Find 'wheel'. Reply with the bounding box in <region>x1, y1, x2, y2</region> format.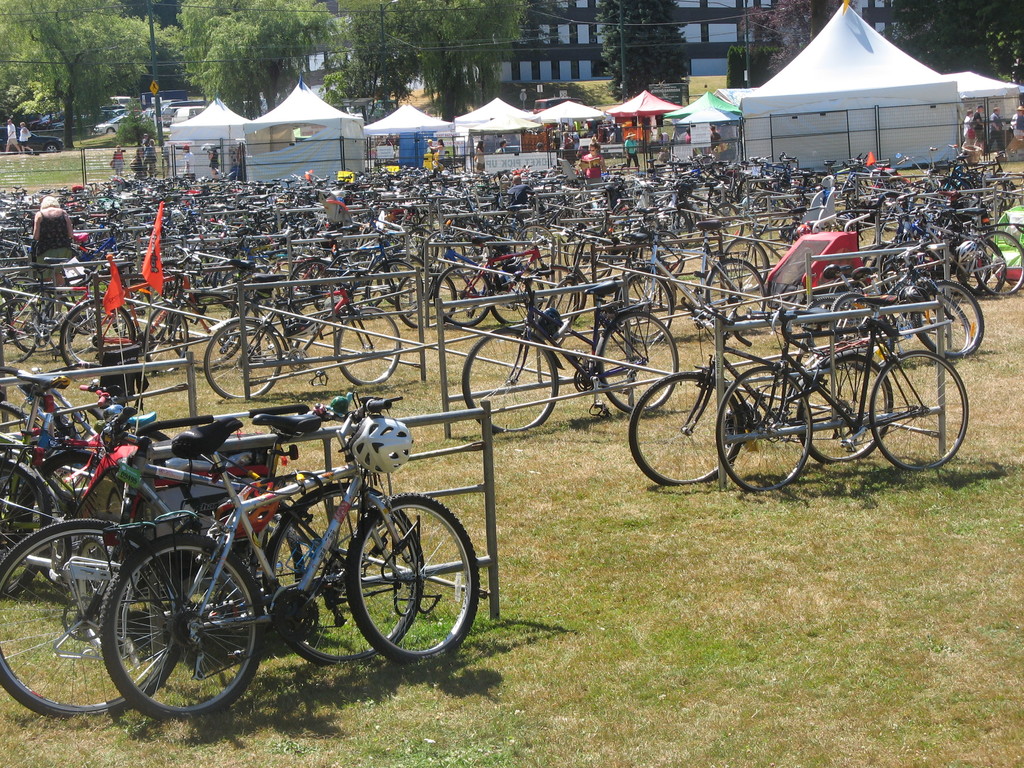
<region>627, 371, 743, 486</region>.
